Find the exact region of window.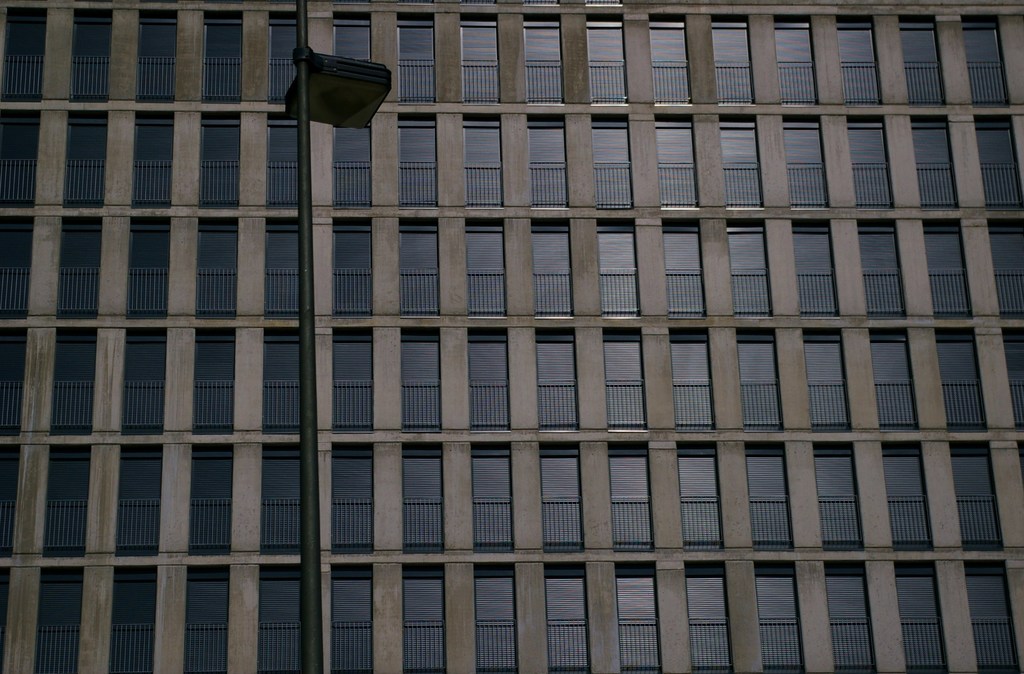
Exact region: region(610, 562, 662, 672).
